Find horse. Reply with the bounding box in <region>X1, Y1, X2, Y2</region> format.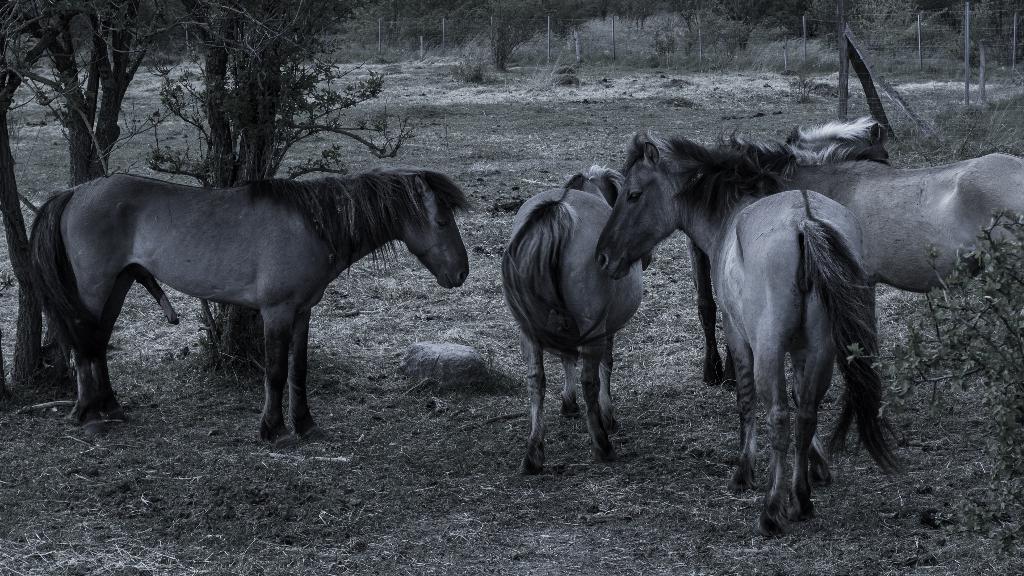
<region>715, 128, 1023, 340</region>.
